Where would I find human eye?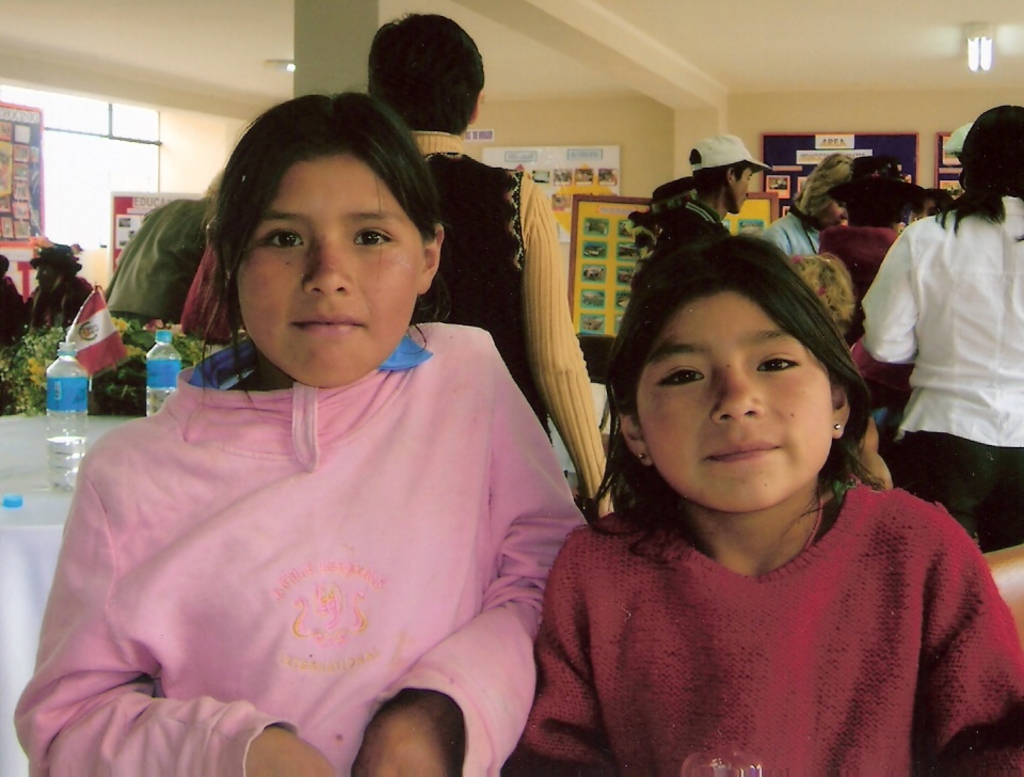
At box(257, 224, 315, 264).
